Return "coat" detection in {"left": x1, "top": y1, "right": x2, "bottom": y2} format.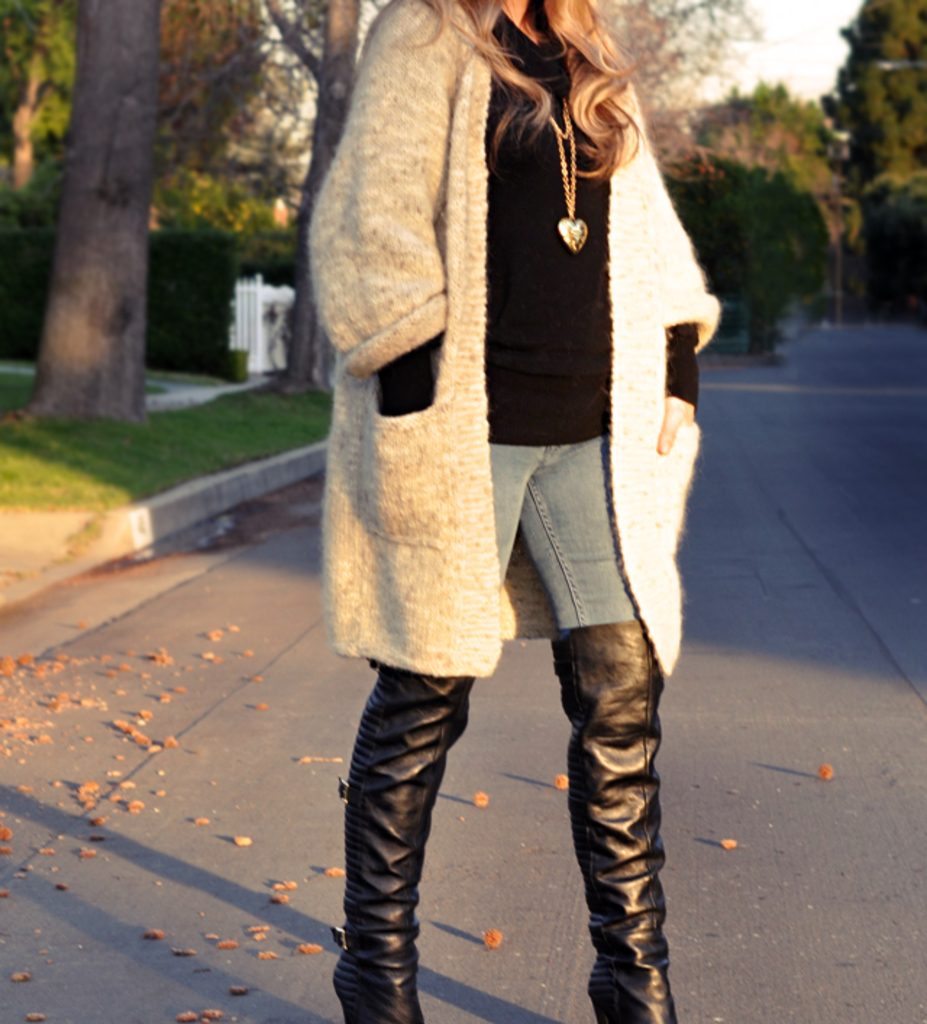
{"left": 304, "top": 0, "right": 721, "bottom": 676}.
